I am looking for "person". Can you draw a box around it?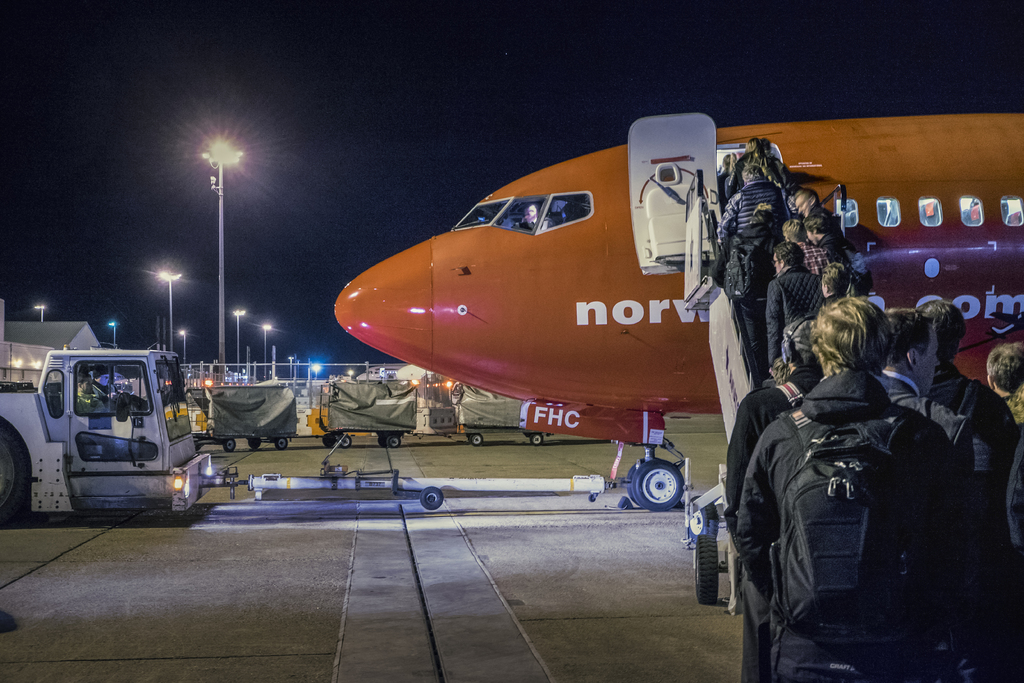
Sure, the bounding box is box(504, 198, 545, 229).
